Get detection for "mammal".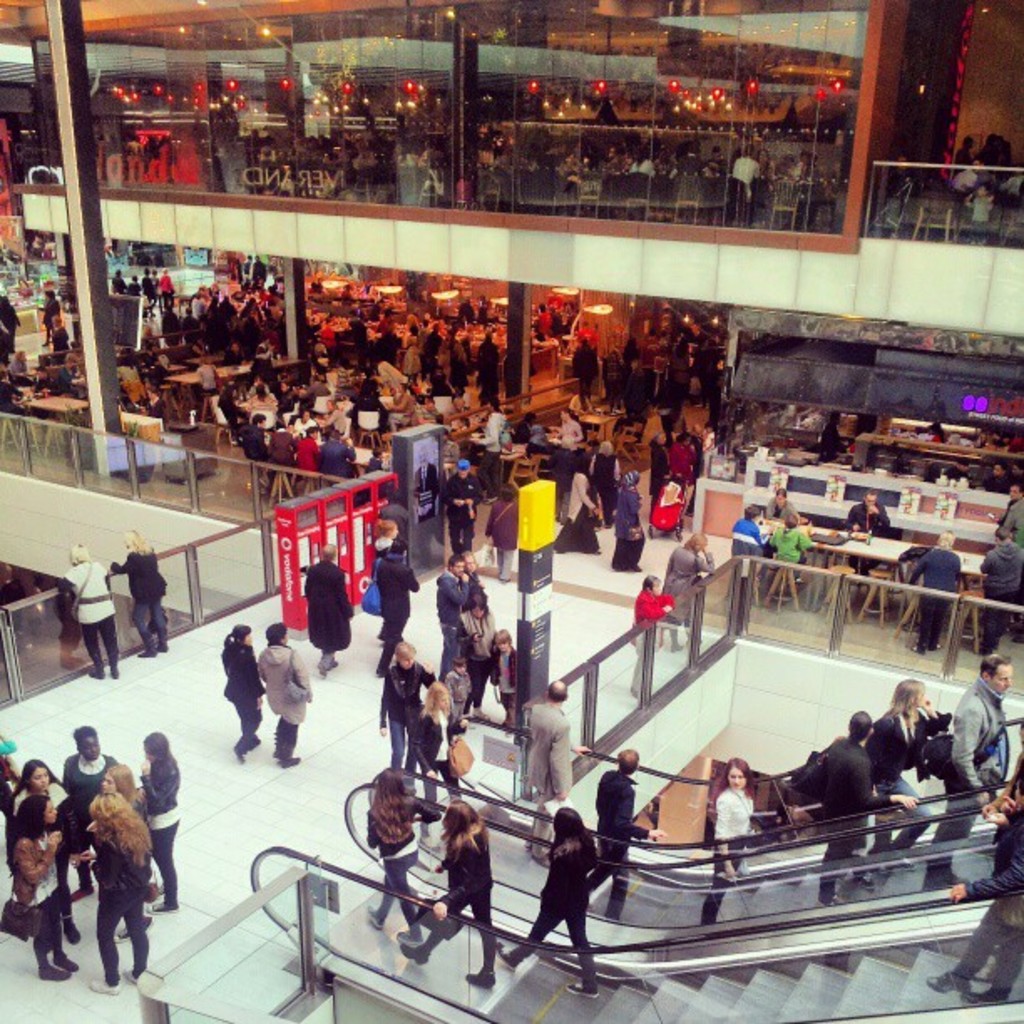
Detection: box=[1011, 460, 1022, 482].
